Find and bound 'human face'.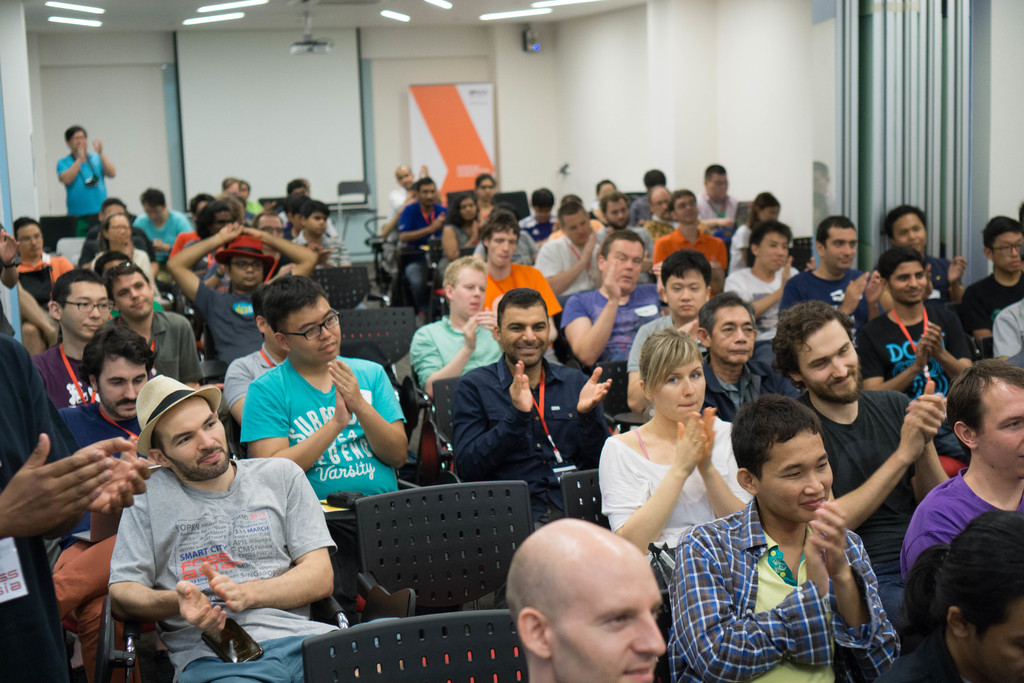
Bound: [397,168,412,186].
